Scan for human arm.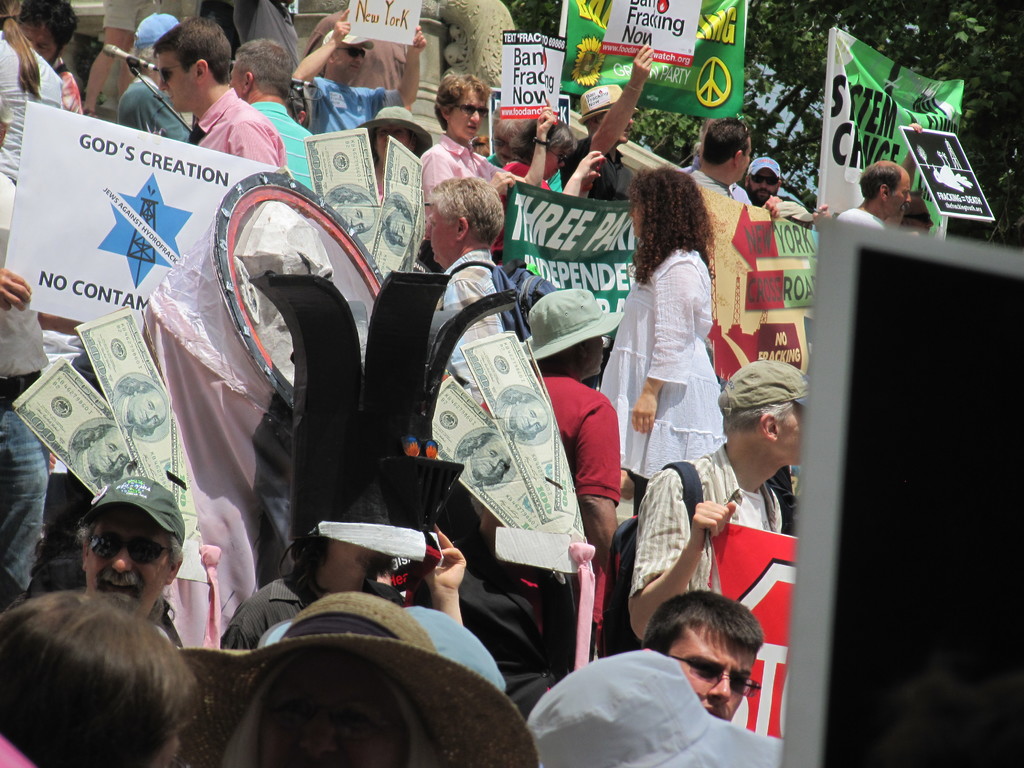
Scan result: crop(227, 116, 281, 167).
